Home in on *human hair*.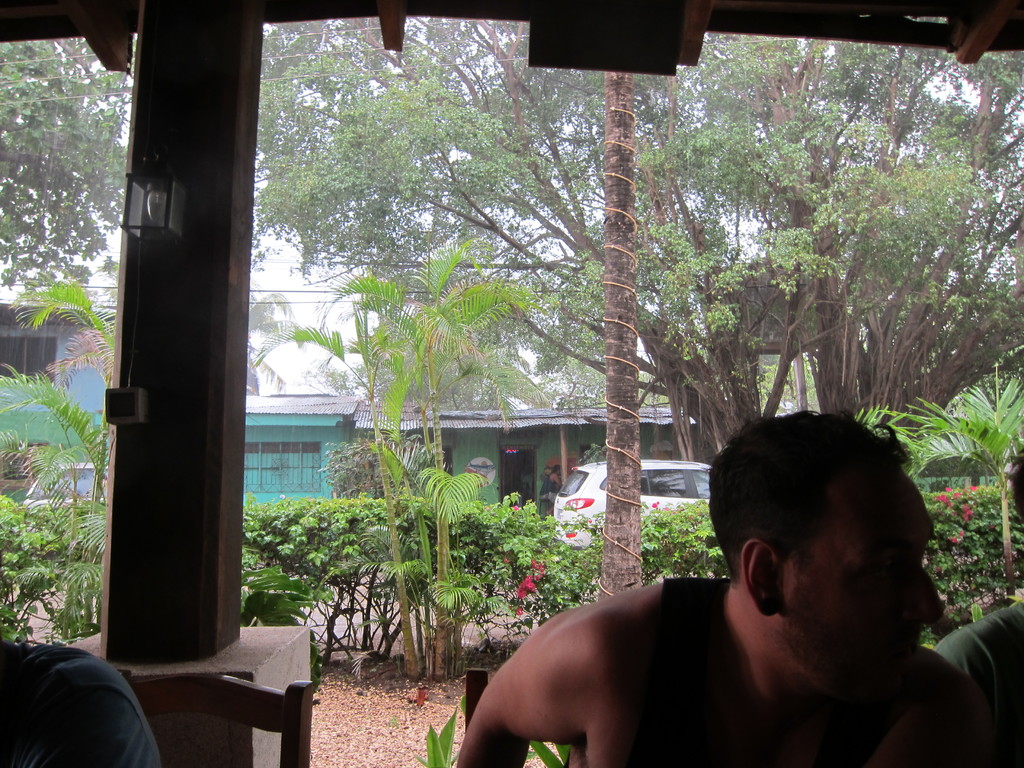
Homed in at (1007,445,1023,520).
